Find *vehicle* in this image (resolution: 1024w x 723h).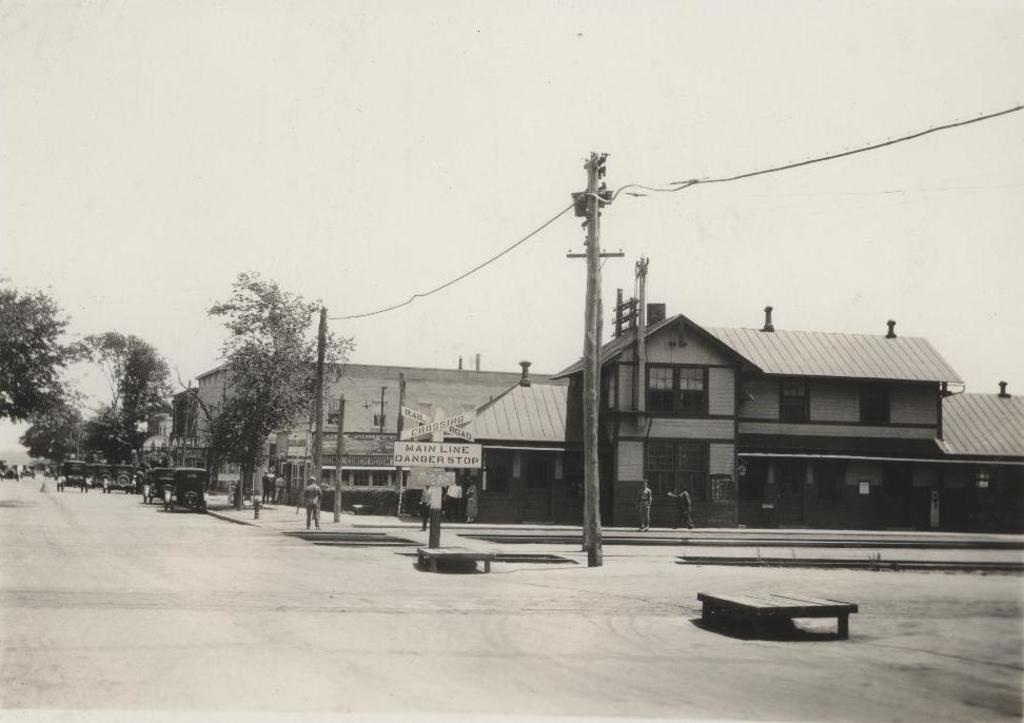
<bbox>161, 471, 212, 516</bbox>.
